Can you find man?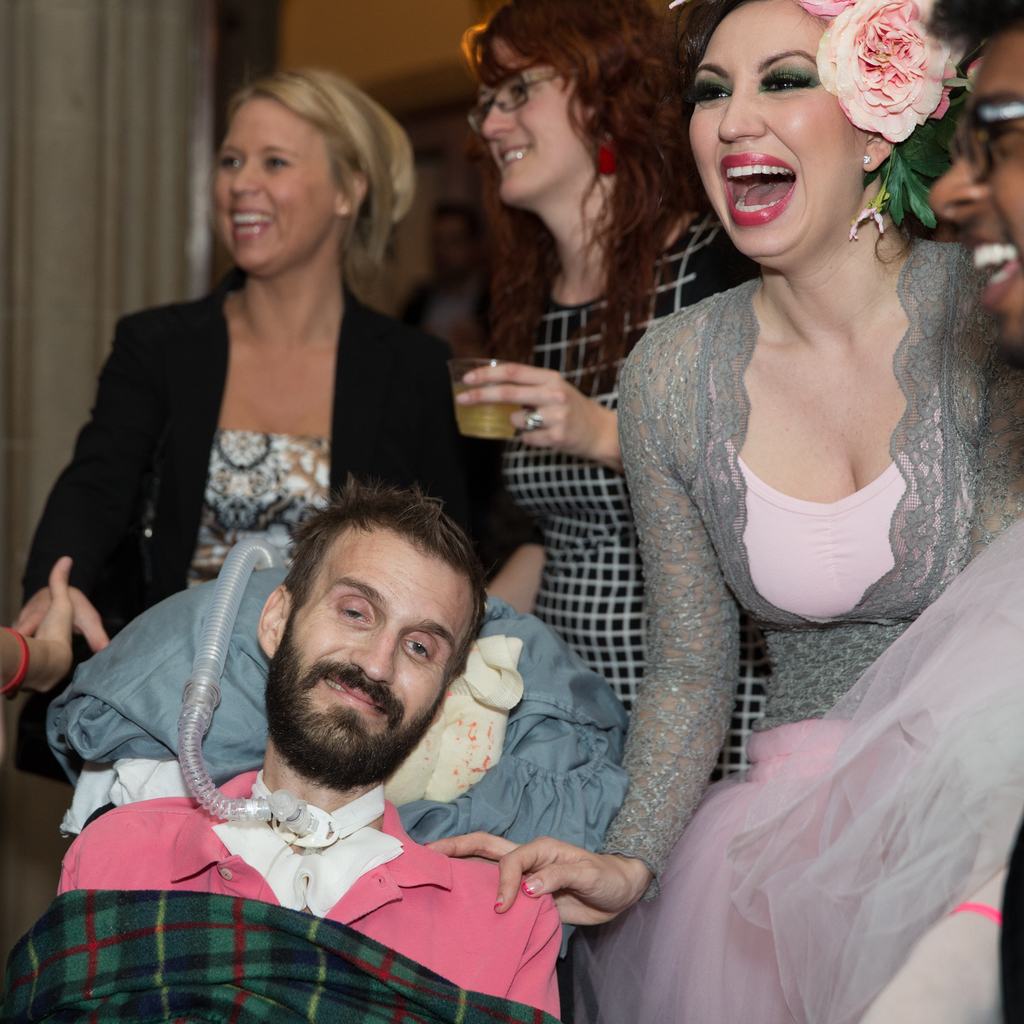
Yes, bounding box: x1=55, y1=453, x2=686, y2=998.
